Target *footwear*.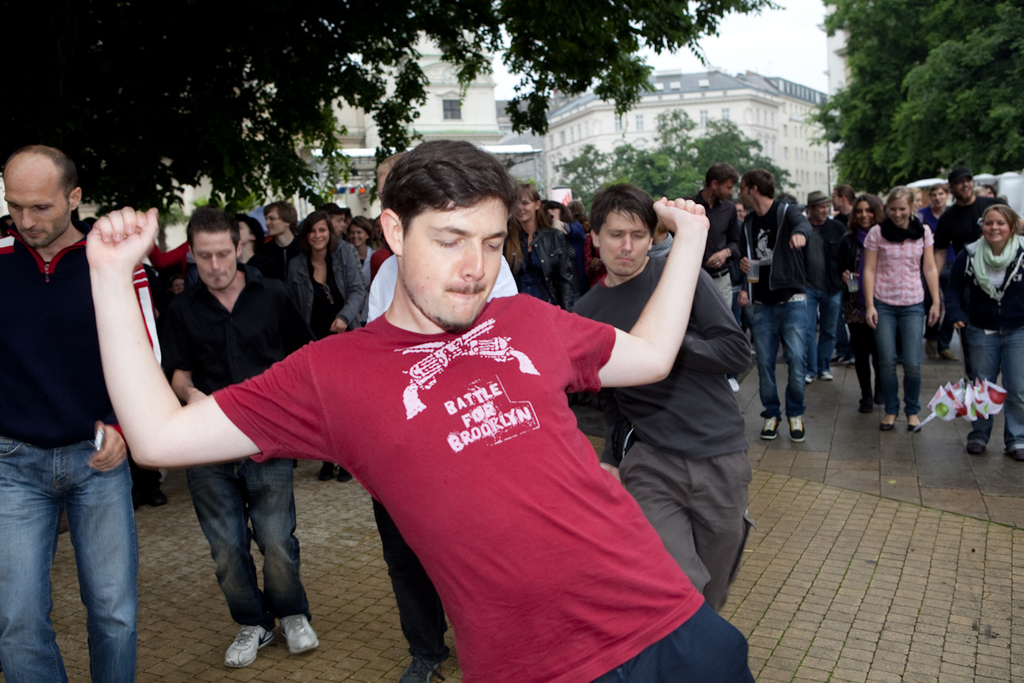
Target region: bbox=(220, 622, 275, 664).
